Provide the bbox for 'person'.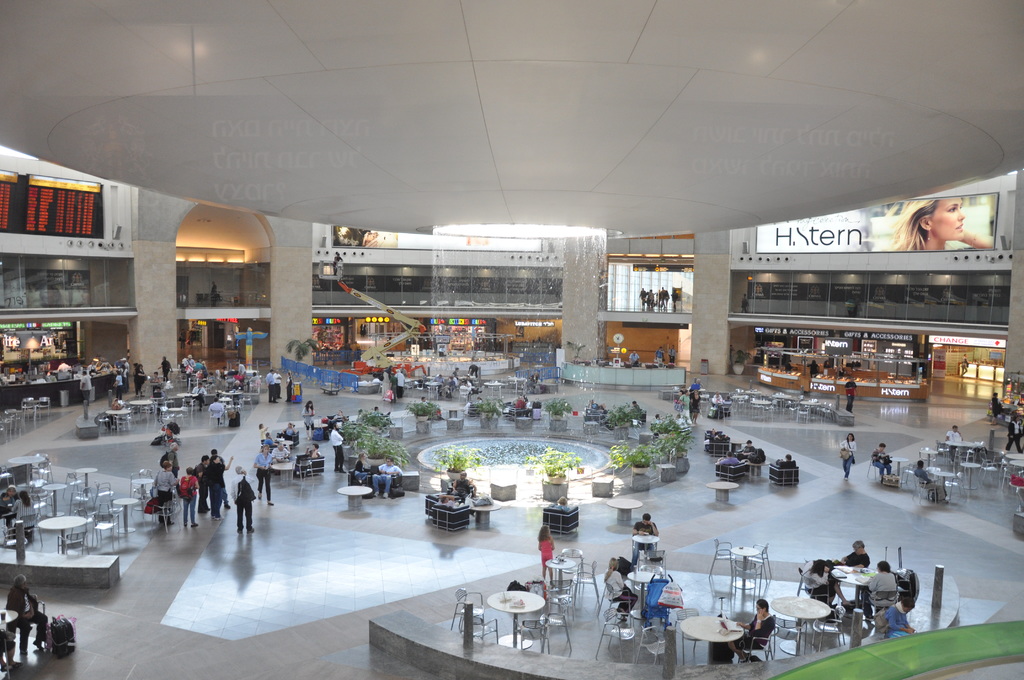
locate(720, 397, 732, 410).
